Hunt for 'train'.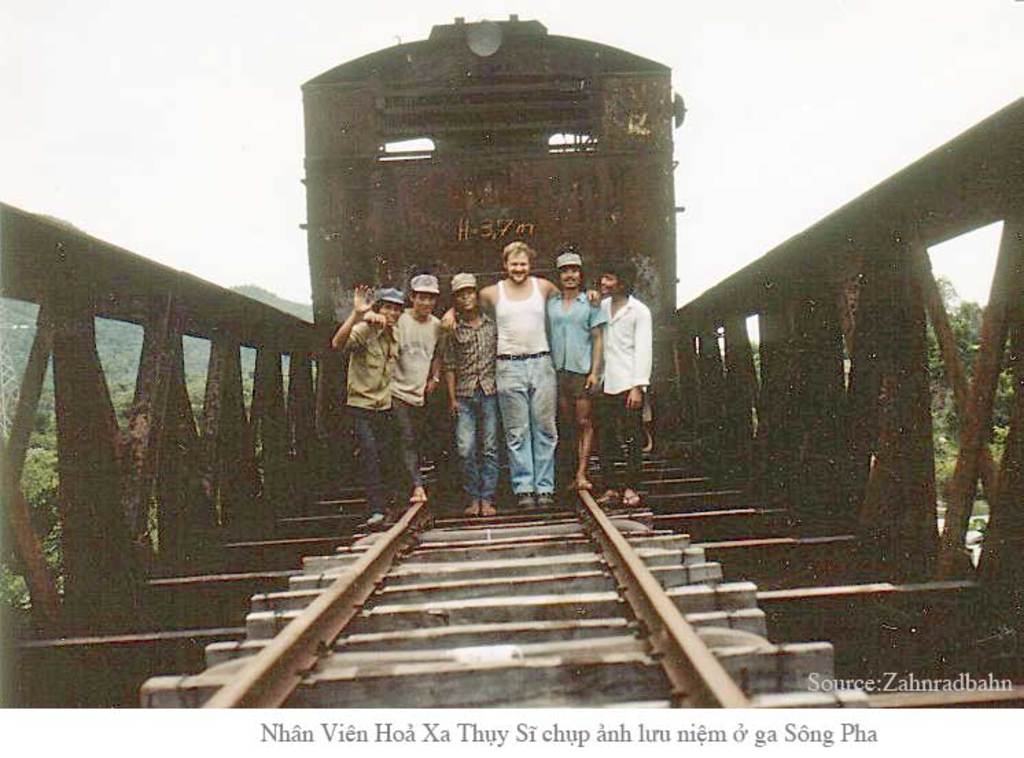
Hunted down at rect(301, 15, 686, 452).
